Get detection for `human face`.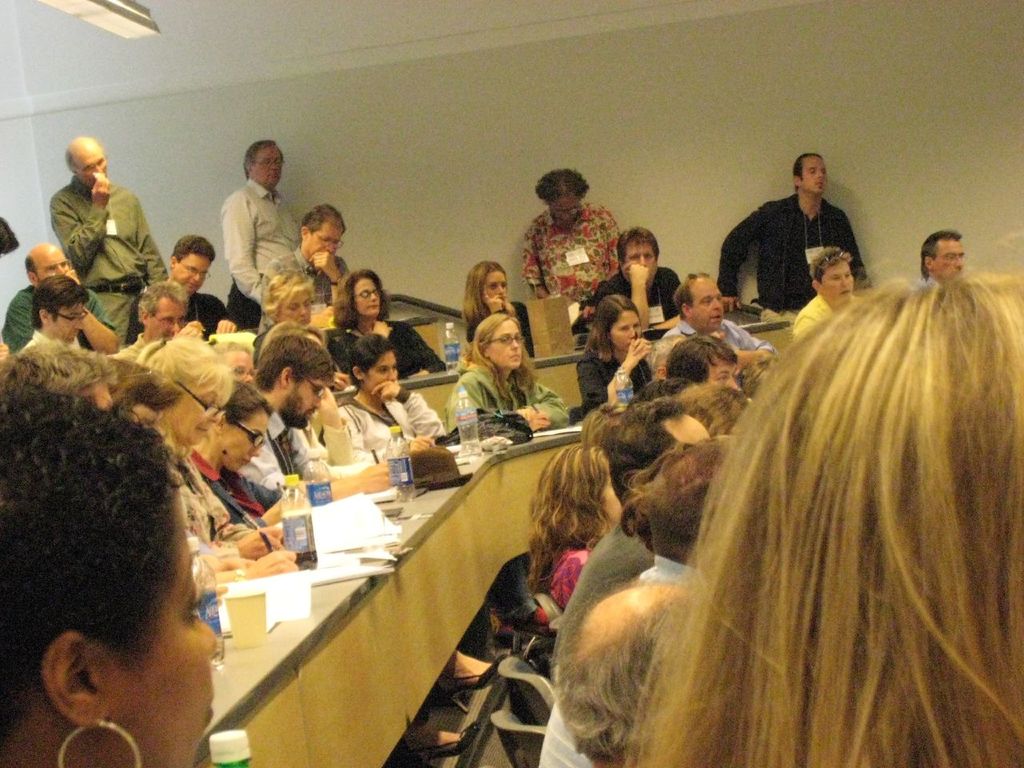
Detection: (x1=175, y1=382, x2=224, y2=446).
